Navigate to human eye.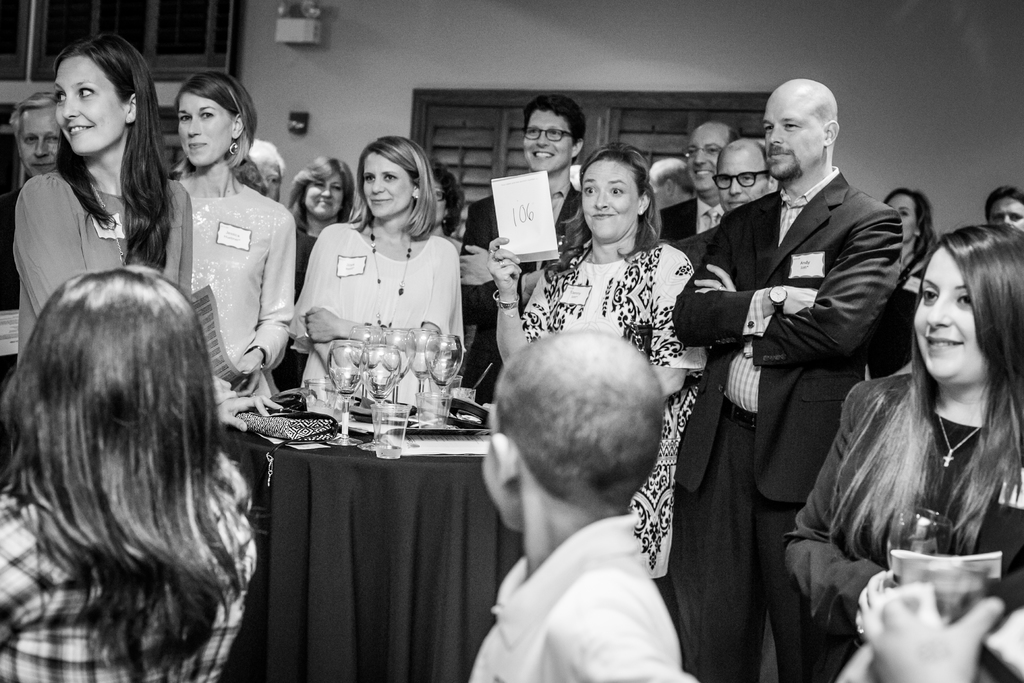
Navigation target: 76,84,97,100.
